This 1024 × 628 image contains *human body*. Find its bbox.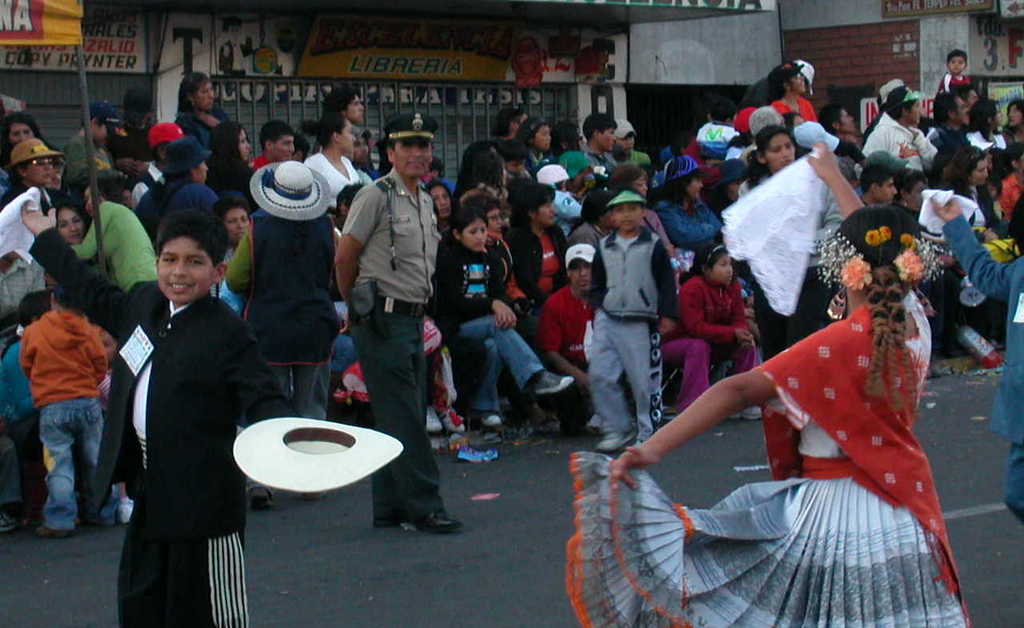
l=135, t=131, r=216, b=249.
